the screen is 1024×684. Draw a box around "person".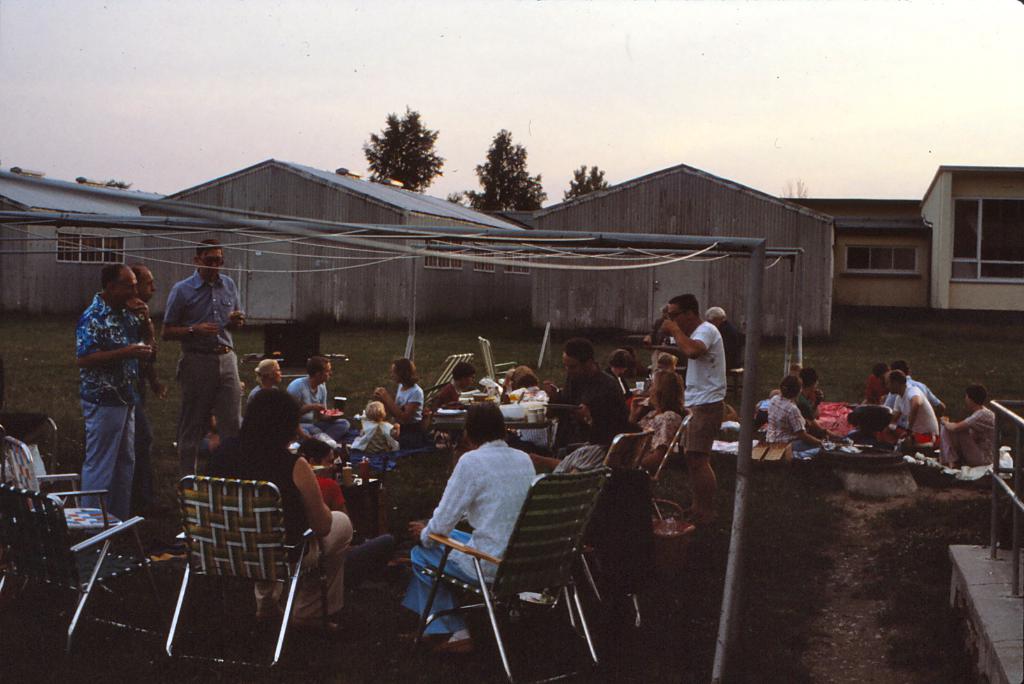
l=300, t=439, r=412, b=584.
